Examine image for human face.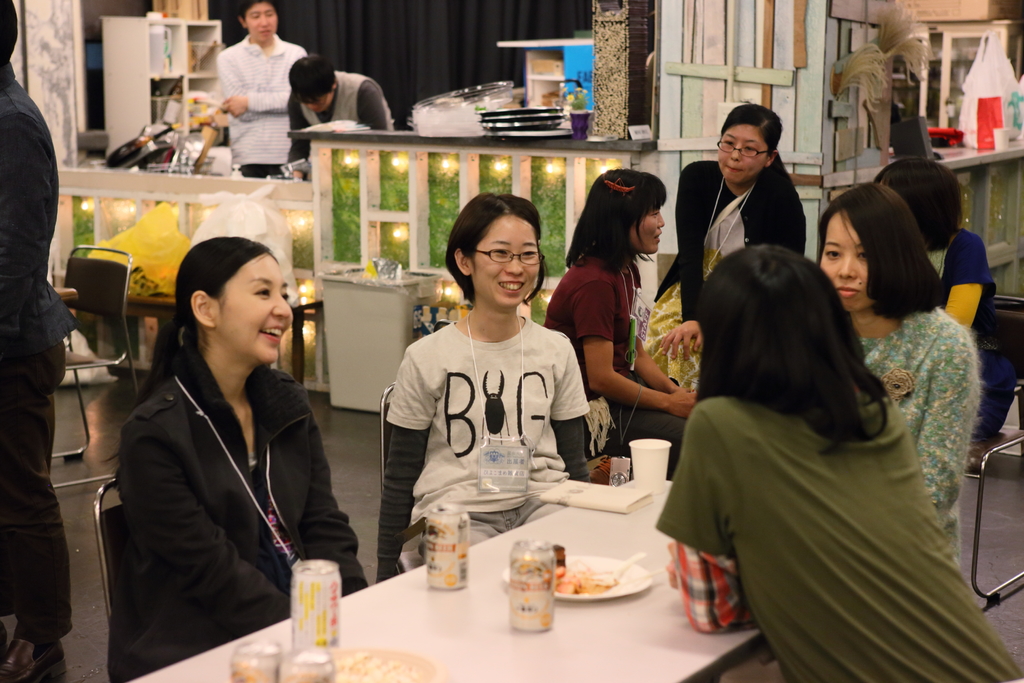
Examination result: {"x1": 246, "y1": 3, "x2": 282, "y2": 43}.
